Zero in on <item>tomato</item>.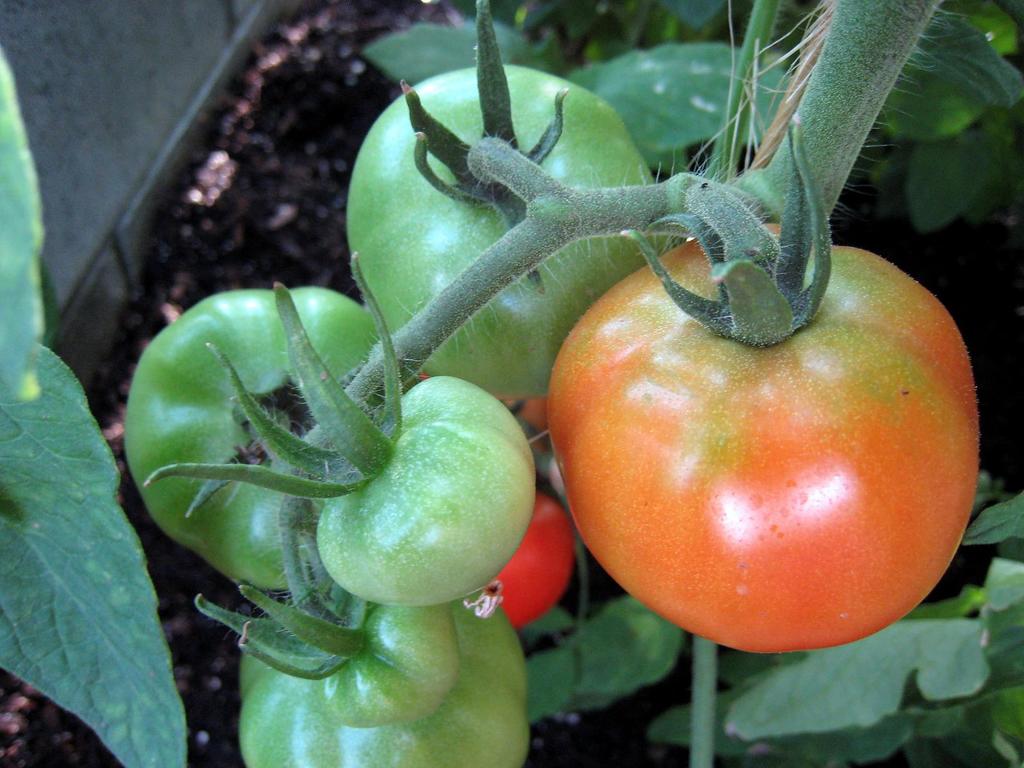
Zeroed in: (x1=413, y1=369, x2=443, y2=388).
